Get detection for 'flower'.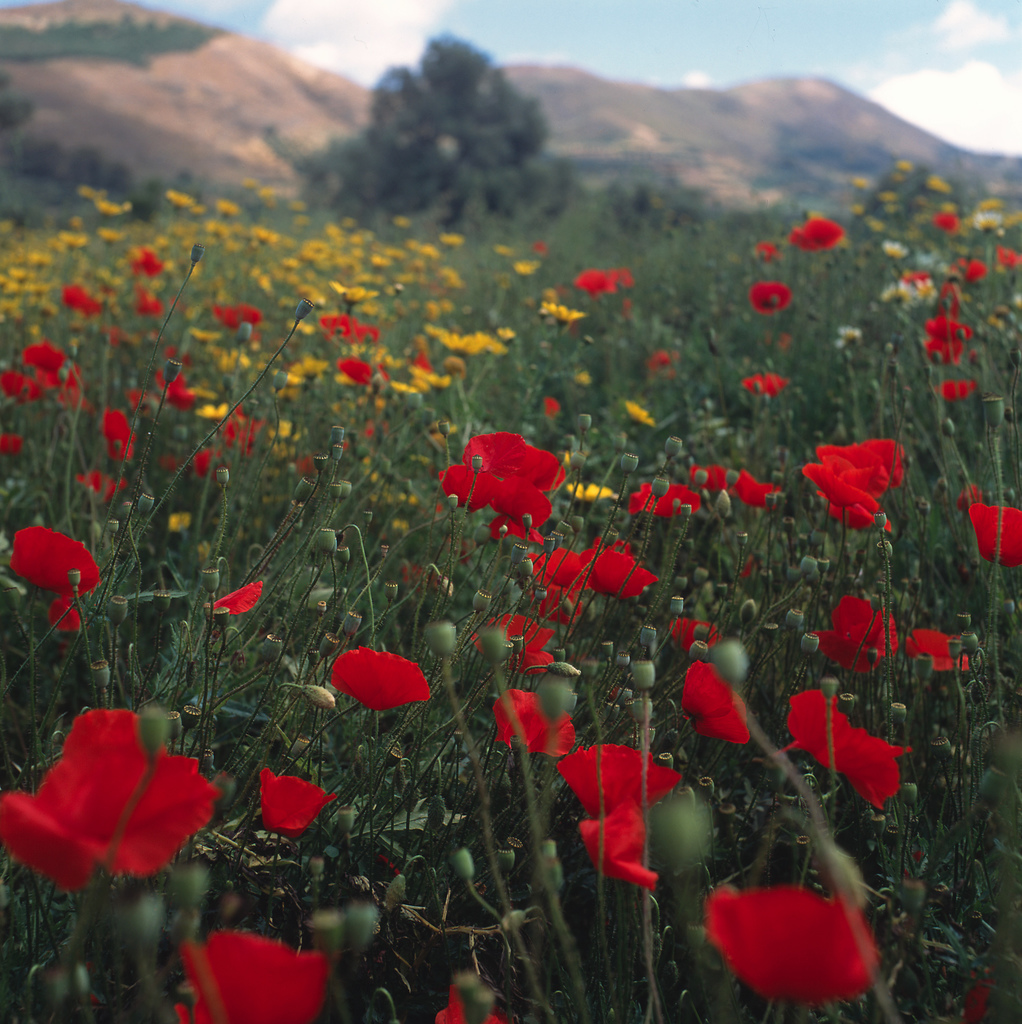
Detection: 323,643,431,713.
